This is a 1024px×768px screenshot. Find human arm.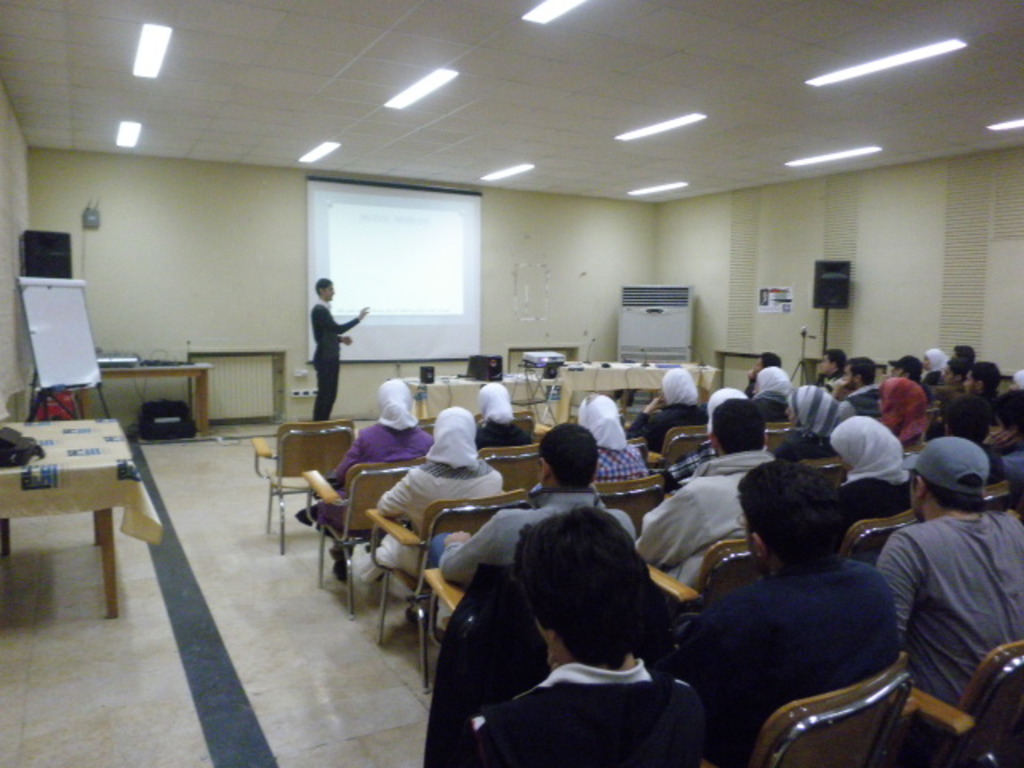
Bounding box: 448 510 498 582.
